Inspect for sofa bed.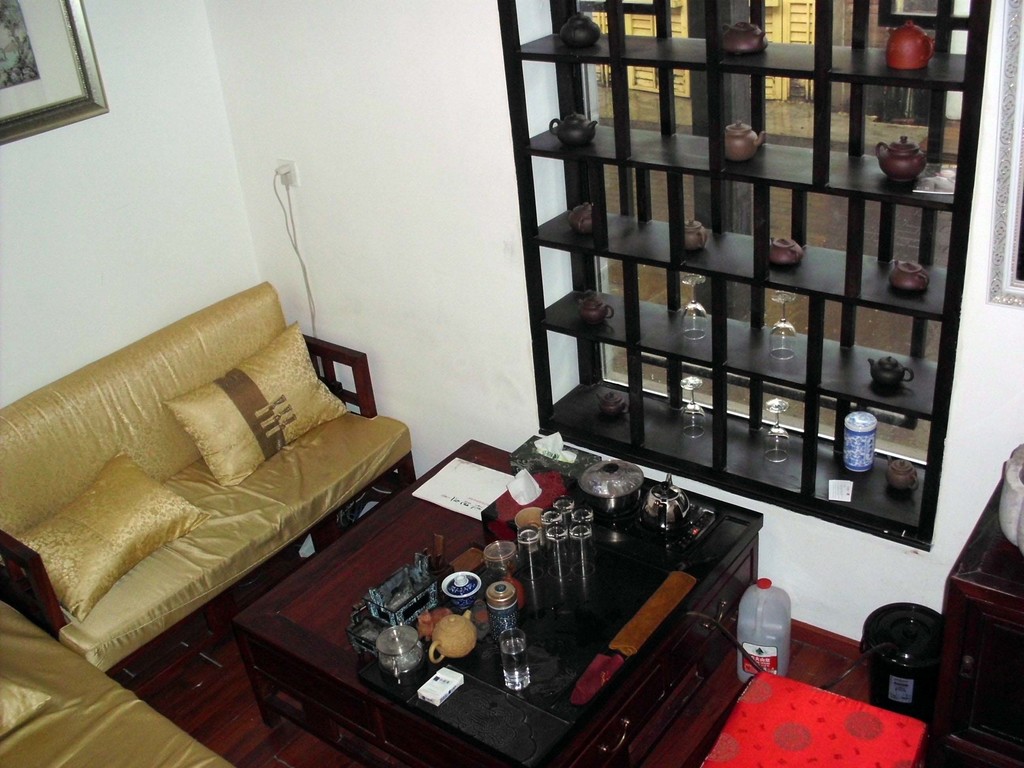
Inspection: [0,588,230,767].
